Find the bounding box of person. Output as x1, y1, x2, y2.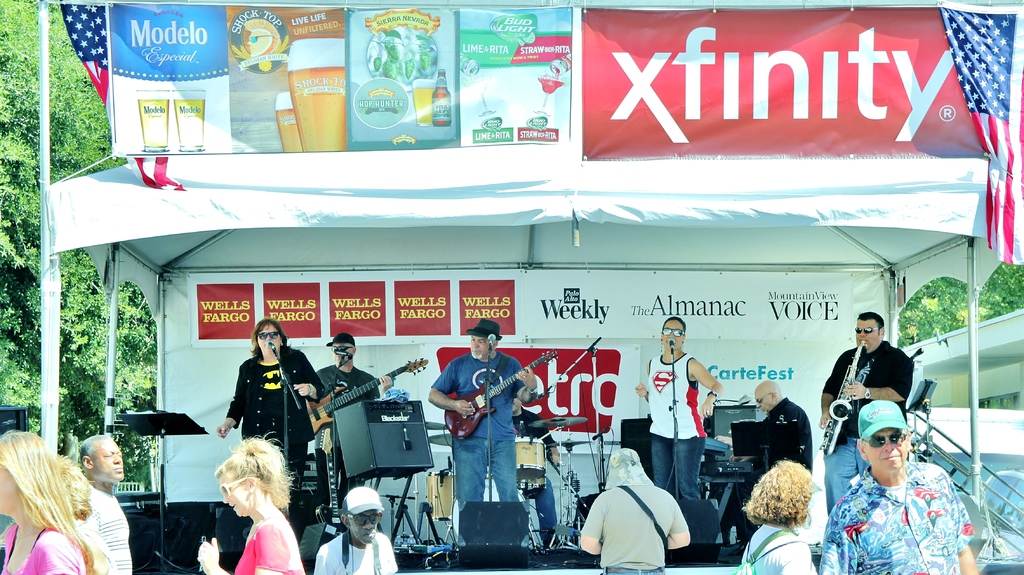
425, 319, 535, 548.
